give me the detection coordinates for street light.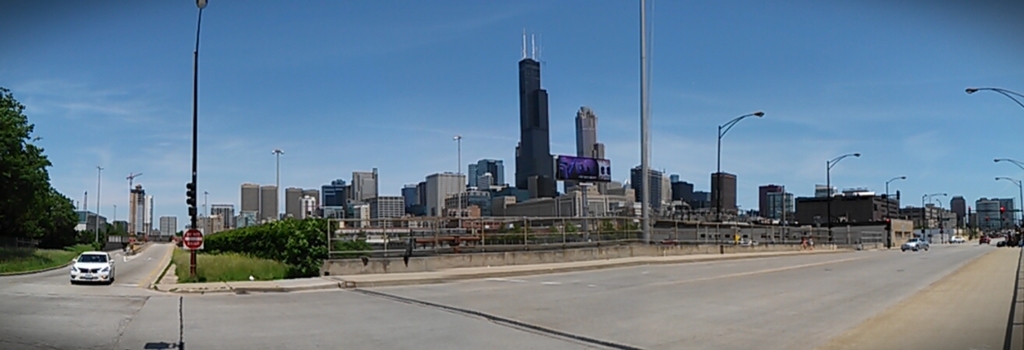
{"left": 884, "top": 174, "right": 906, "bottom": 227}.
